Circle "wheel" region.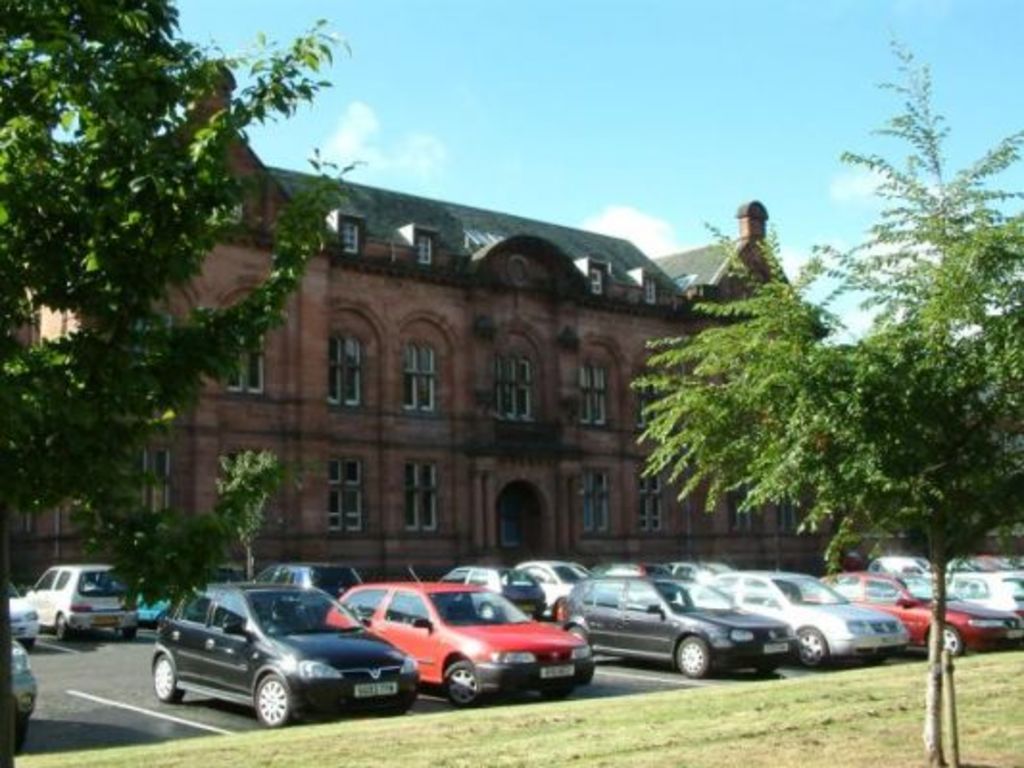
Region: x1=50 y1=612 x2=75 y2=643.
